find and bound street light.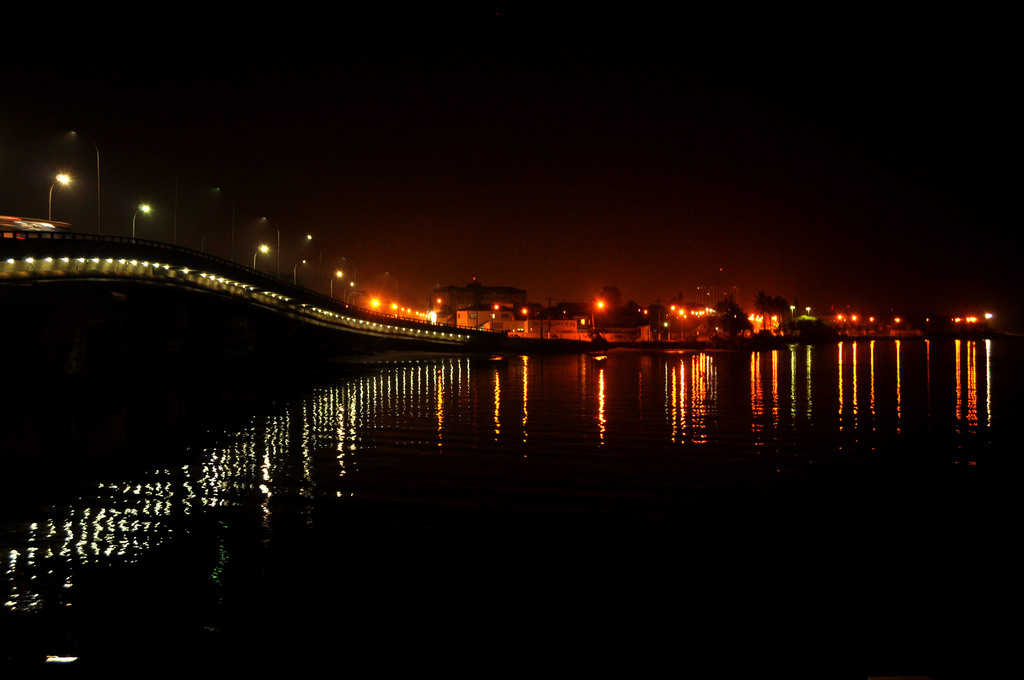
Bound: Rect(328, 271, 344, 298).
